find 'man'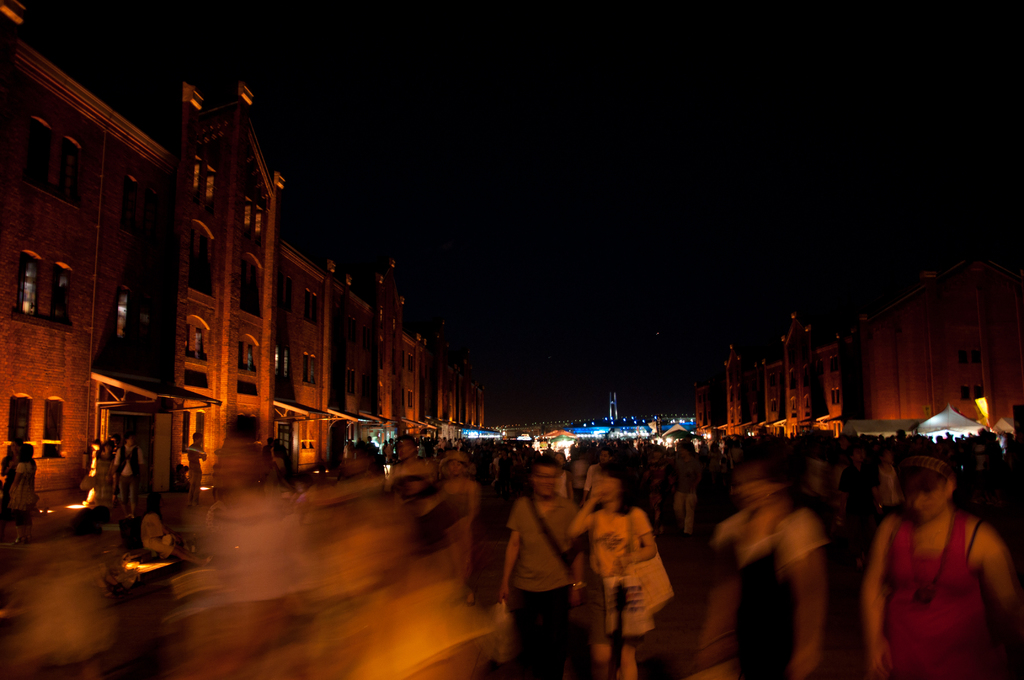
{"left": 496, "top": 453, "right": 589, "bottom": 679}
